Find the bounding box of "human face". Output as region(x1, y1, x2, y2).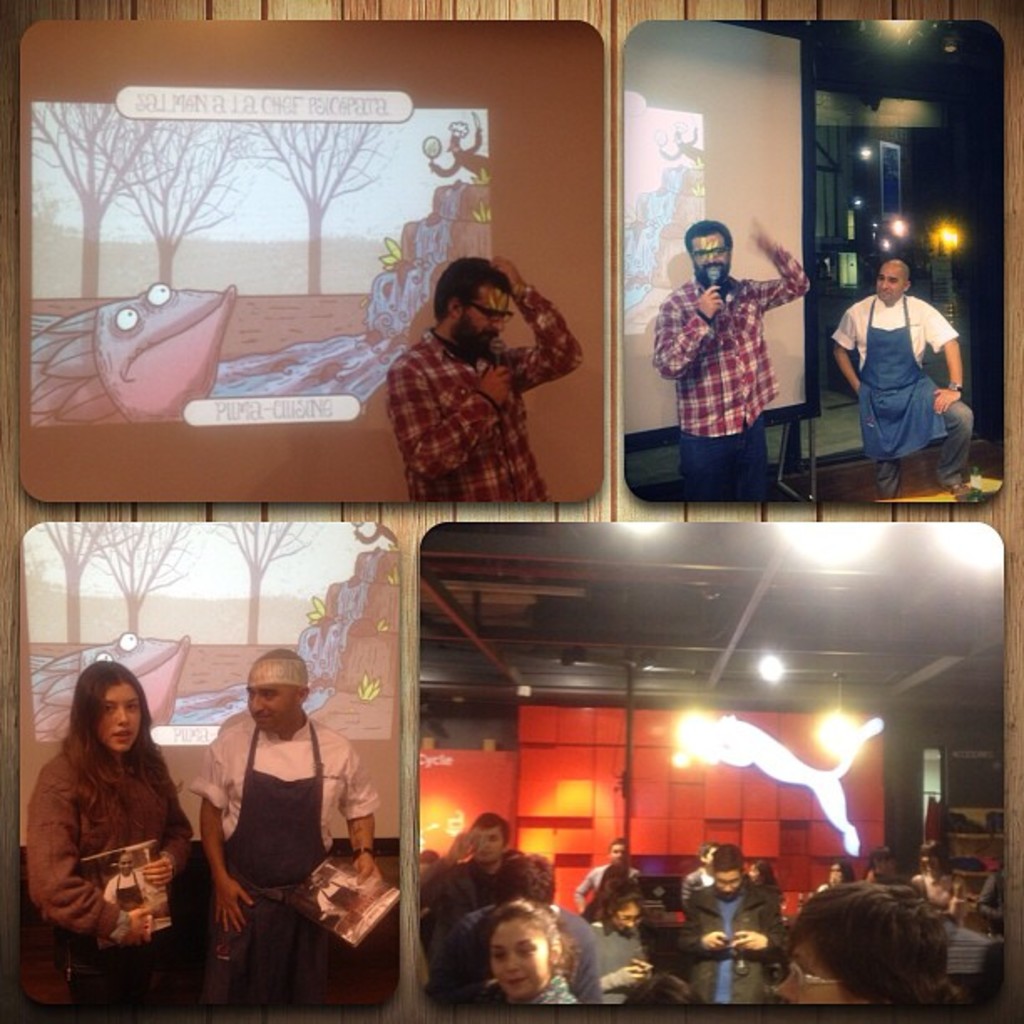
region(460, 283, 510, 355).
